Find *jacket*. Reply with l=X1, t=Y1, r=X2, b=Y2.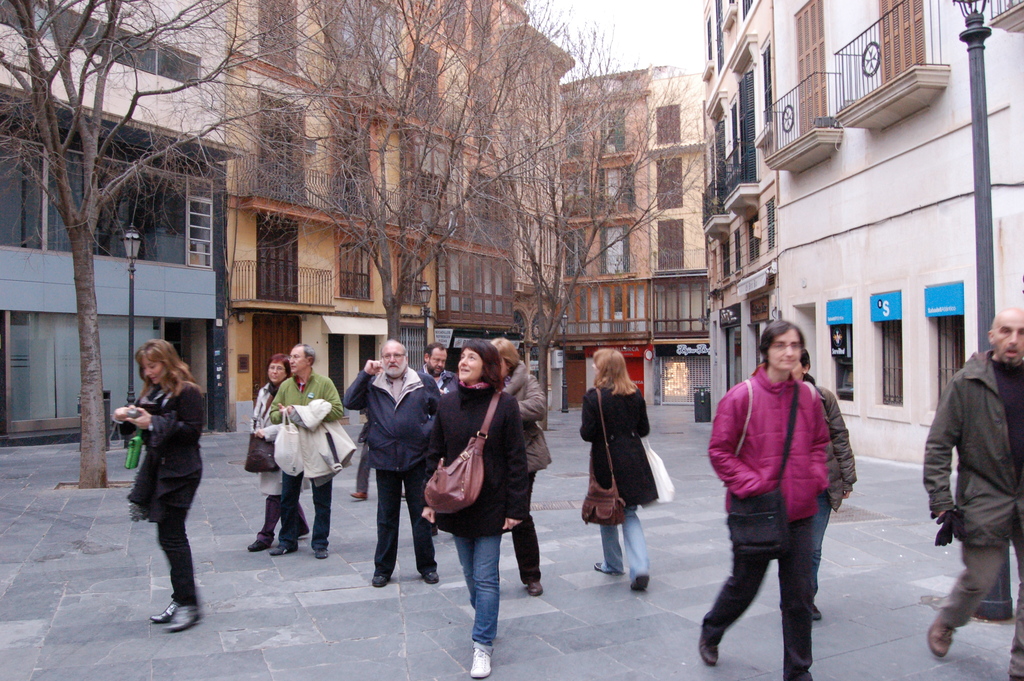
l=923, t=351, r=1023, b=555.
